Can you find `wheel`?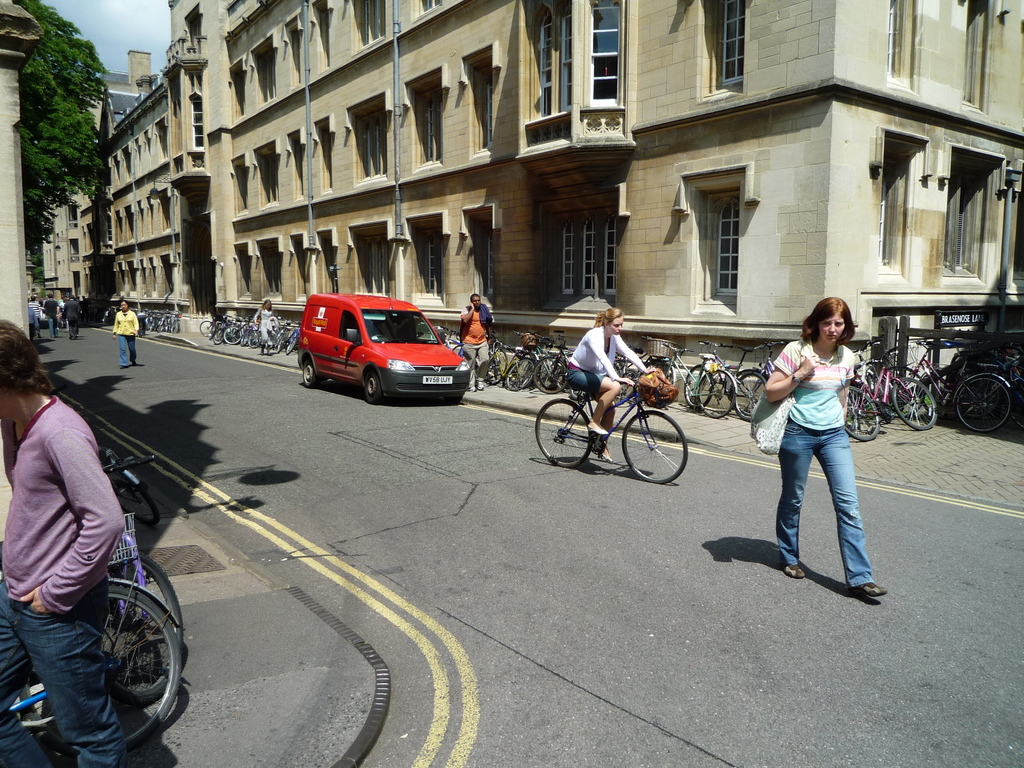
Yes, bounding box: Rect(620, 407, 691, 482).
